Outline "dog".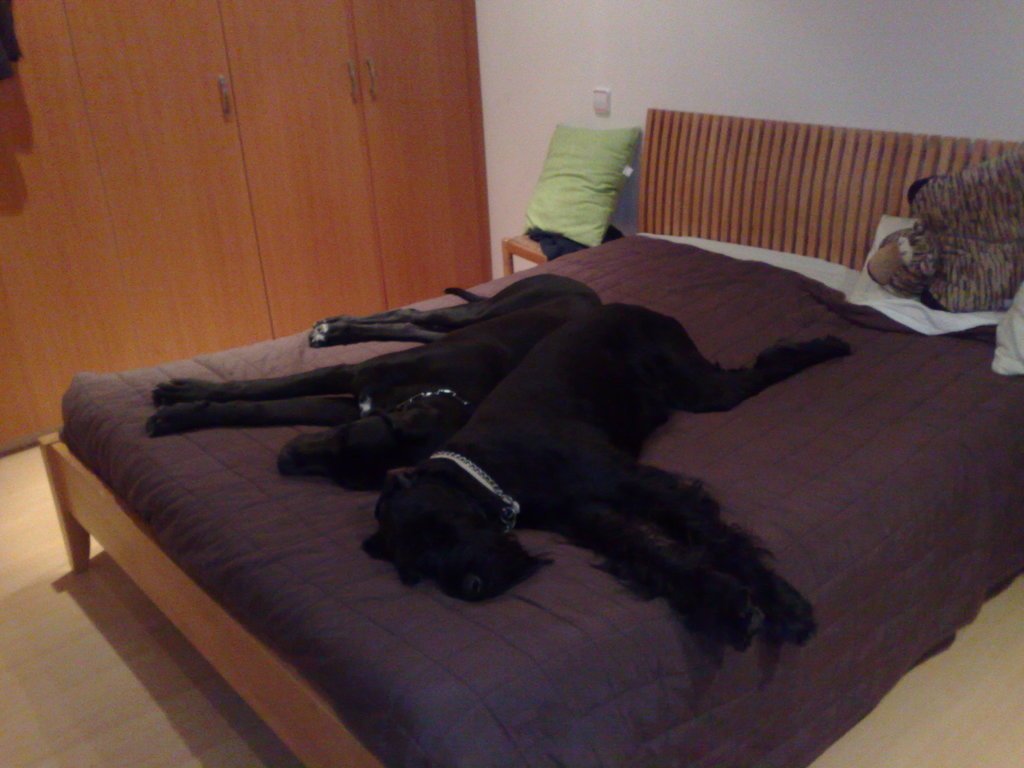
Outline: [x1=356, y1=299, x2=860, y2=659].
